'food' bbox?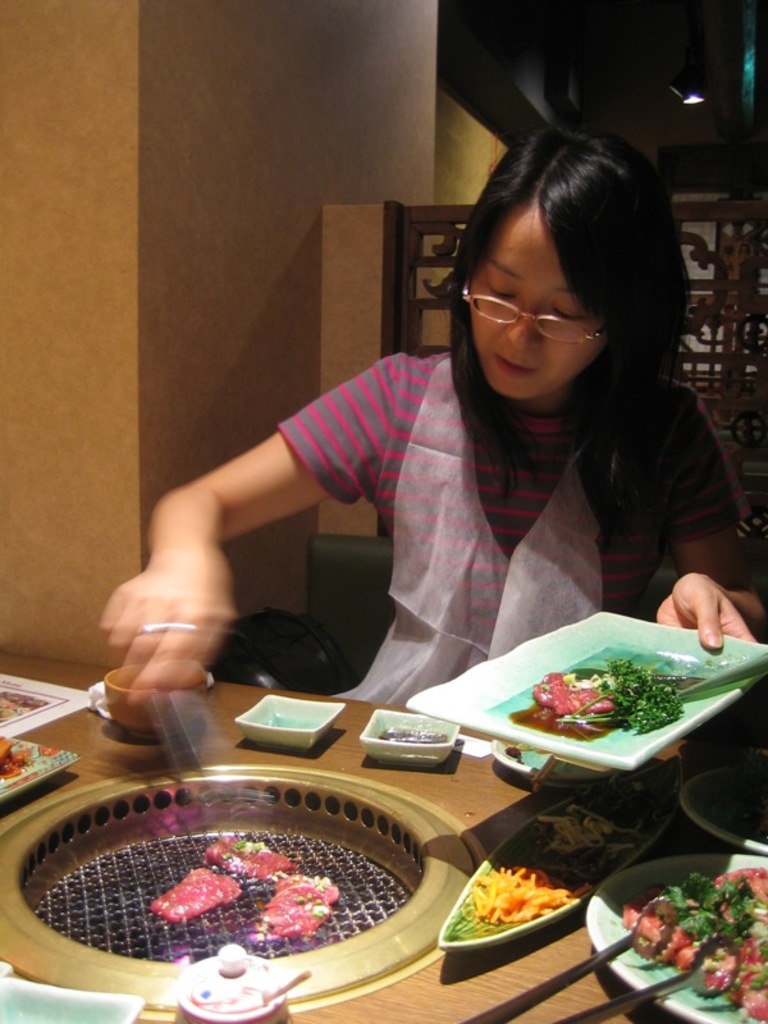
bbox(447, 851, 600, 948)
